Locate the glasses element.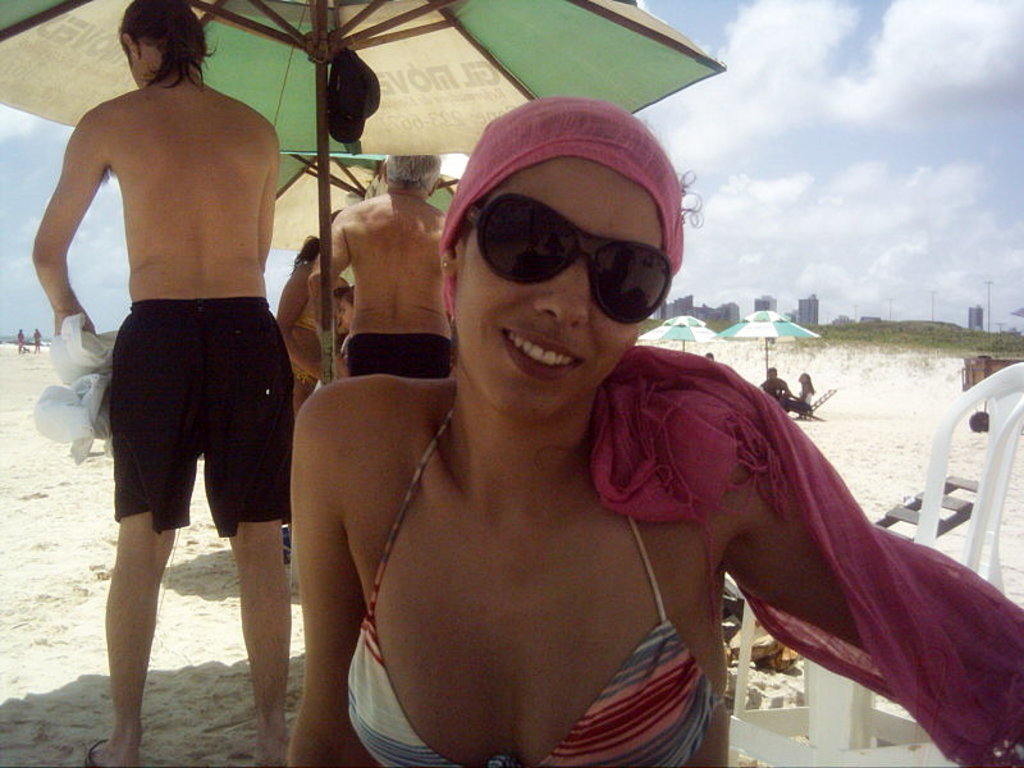
Element bbox: [458, 188, 673, 328].
